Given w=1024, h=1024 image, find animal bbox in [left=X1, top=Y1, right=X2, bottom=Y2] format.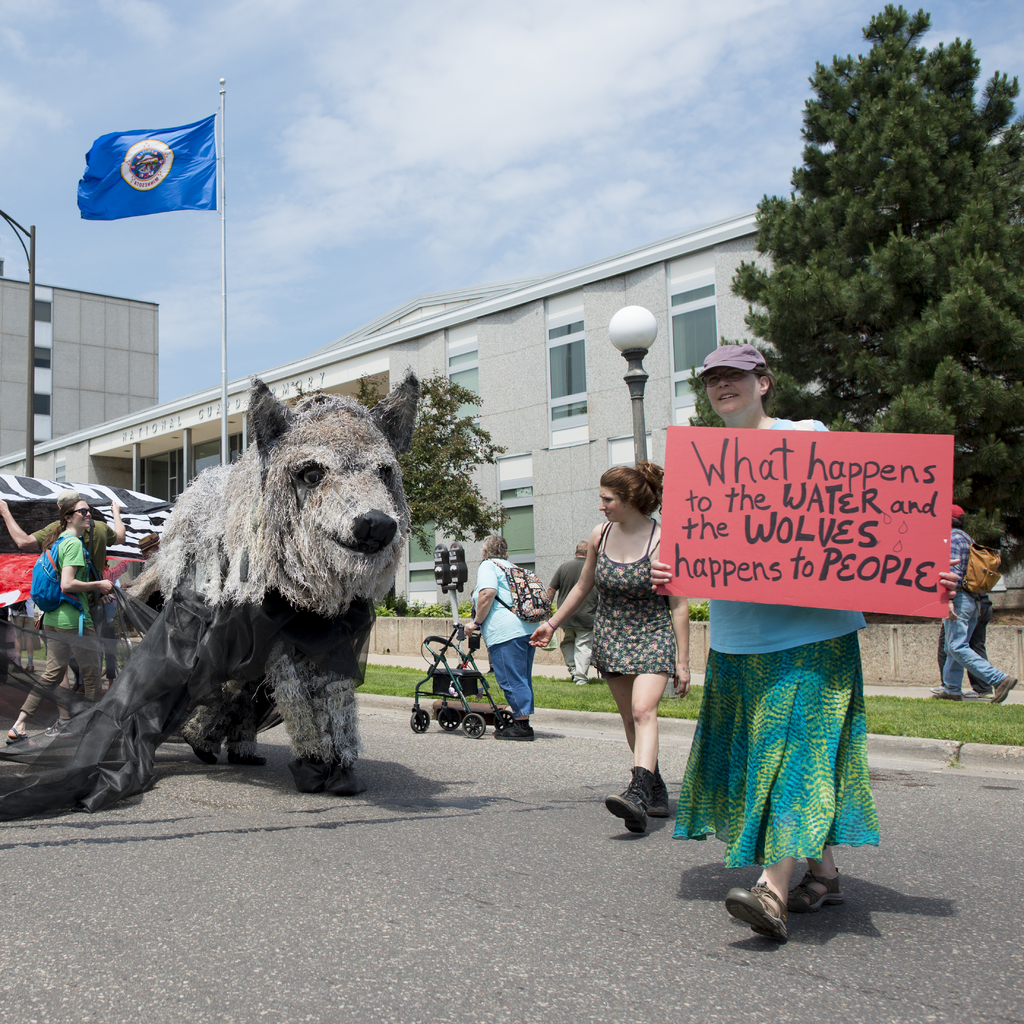
[left=115, top=360, right=428, bottom=801].
